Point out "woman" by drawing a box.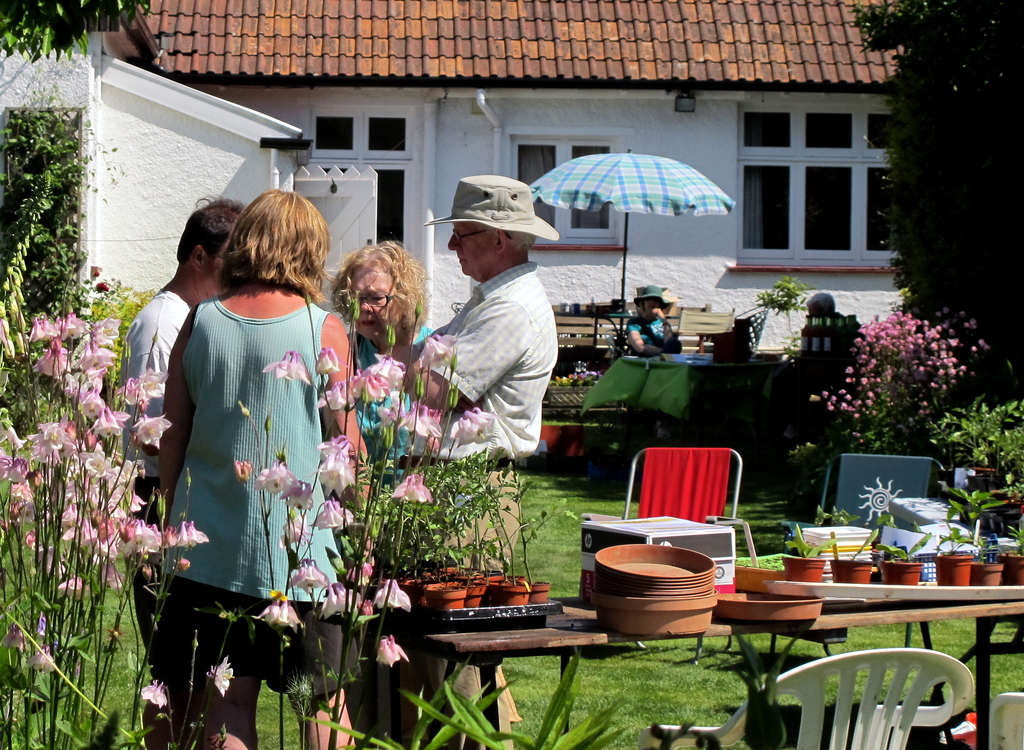
623/284/682/357.
